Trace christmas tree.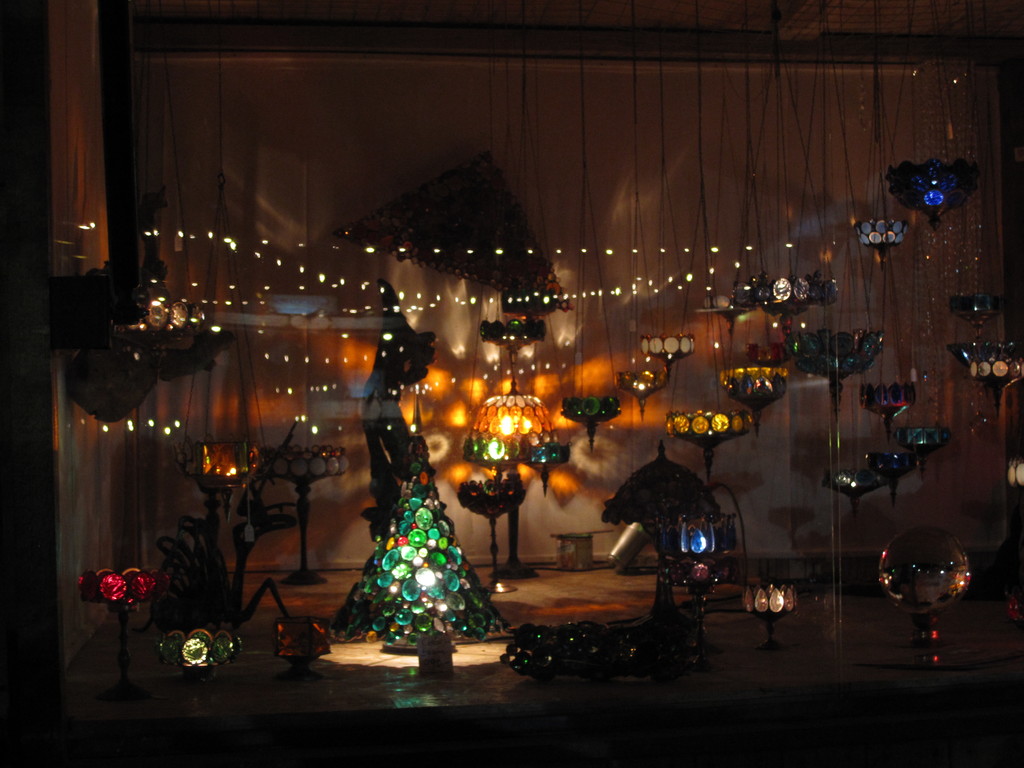
Traced to (x1=311, y1=389, x2=523, y2=644).
